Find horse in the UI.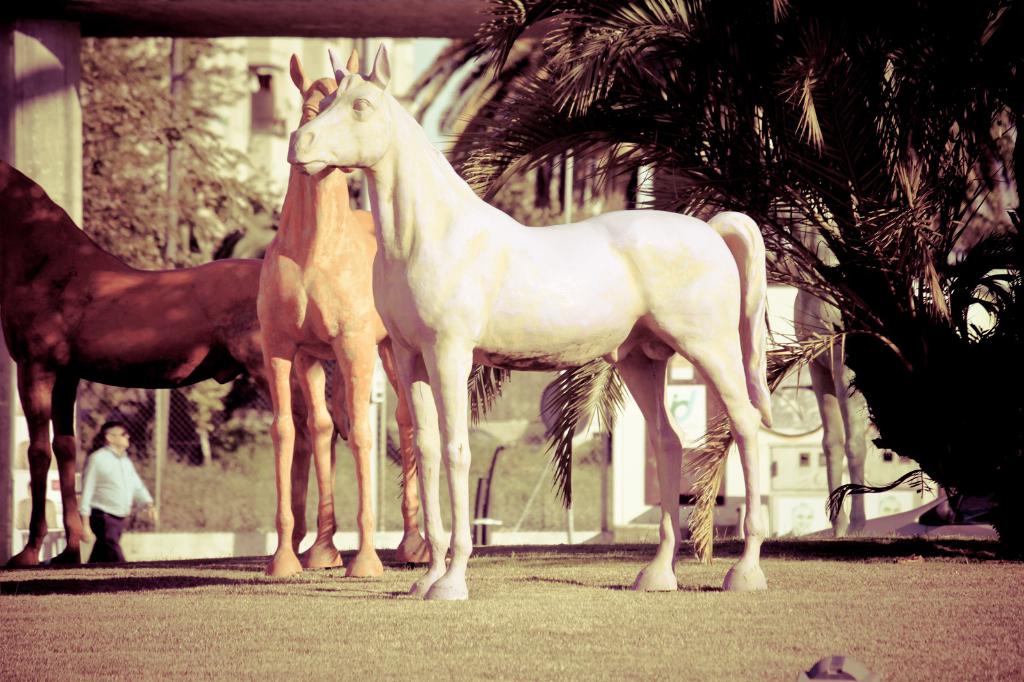
UI element at [x1=283, y1=42, x2=775, y2=589].
